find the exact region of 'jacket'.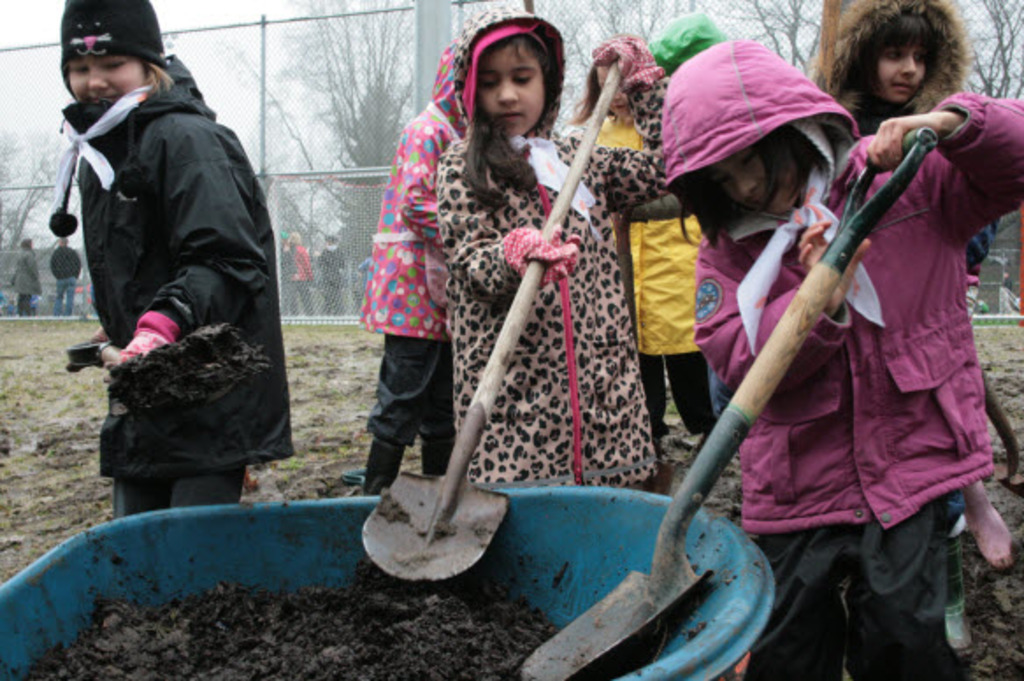
Exact region: 60:2:293:477.
